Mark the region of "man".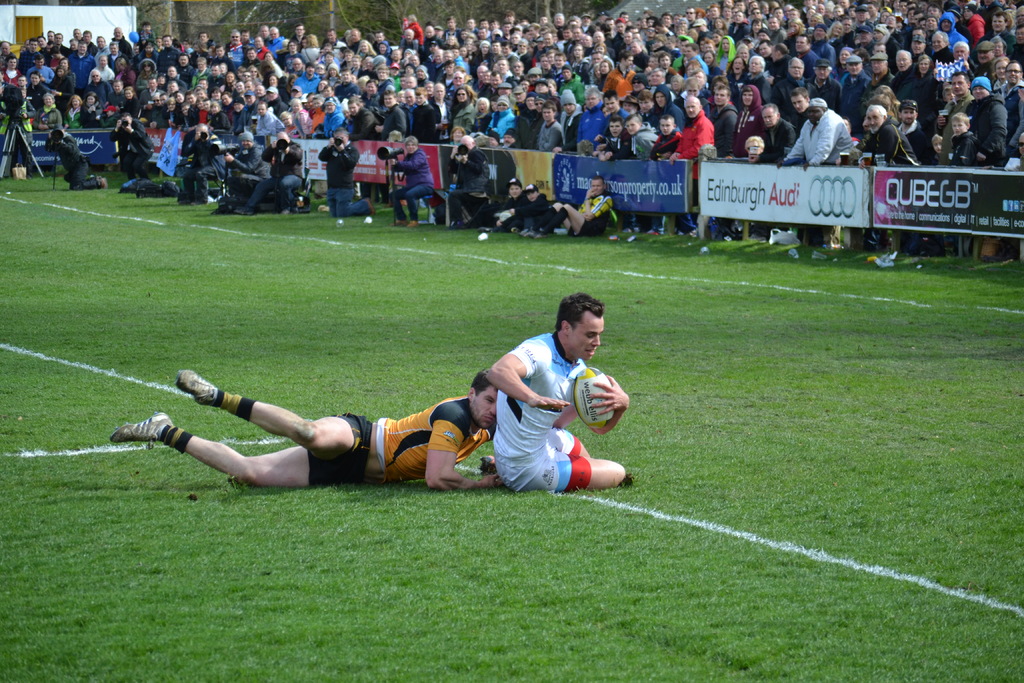
Region: {"x1": 20, "y1": 36, "x2": 44, "y2": 77}.
